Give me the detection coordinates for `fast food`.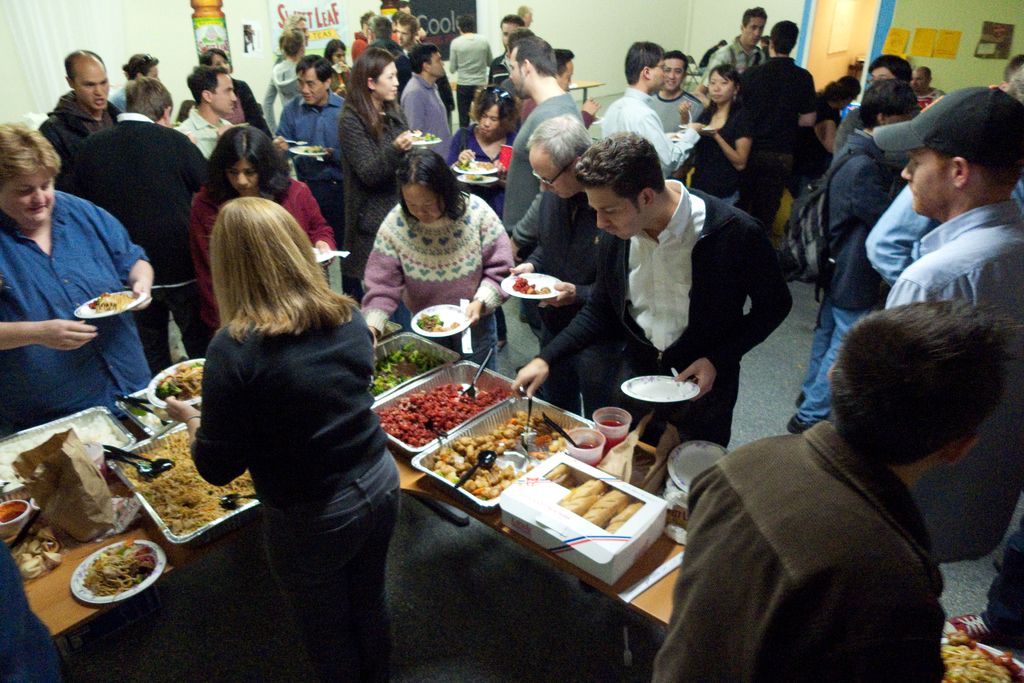
[left=555, top=473, right=609, bottom=511].
